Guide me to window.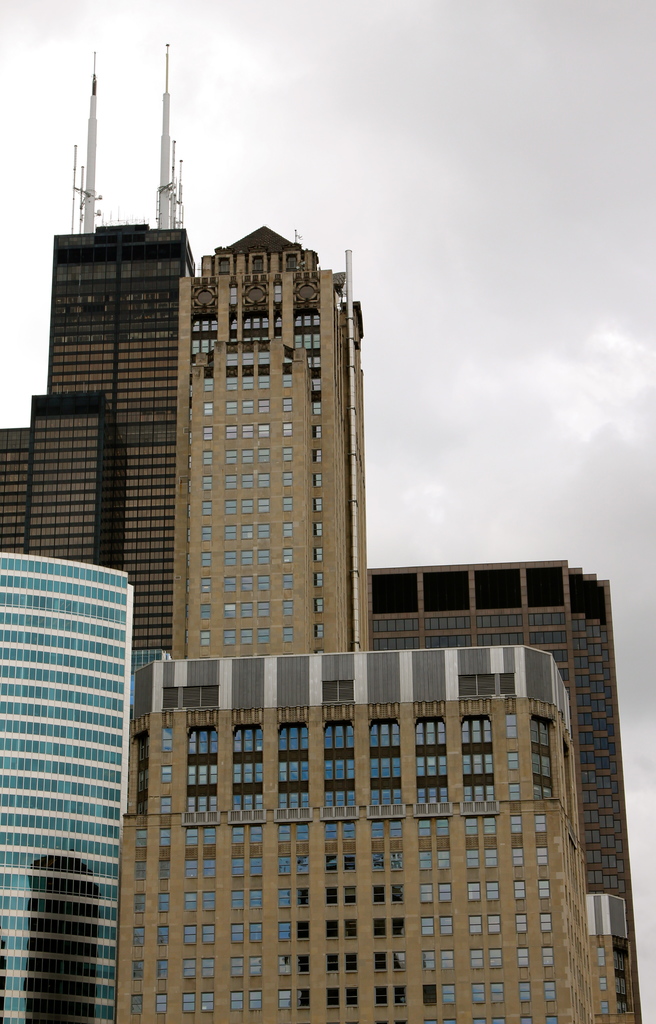
Guidance: BBox(206, 577, 211, 589).
